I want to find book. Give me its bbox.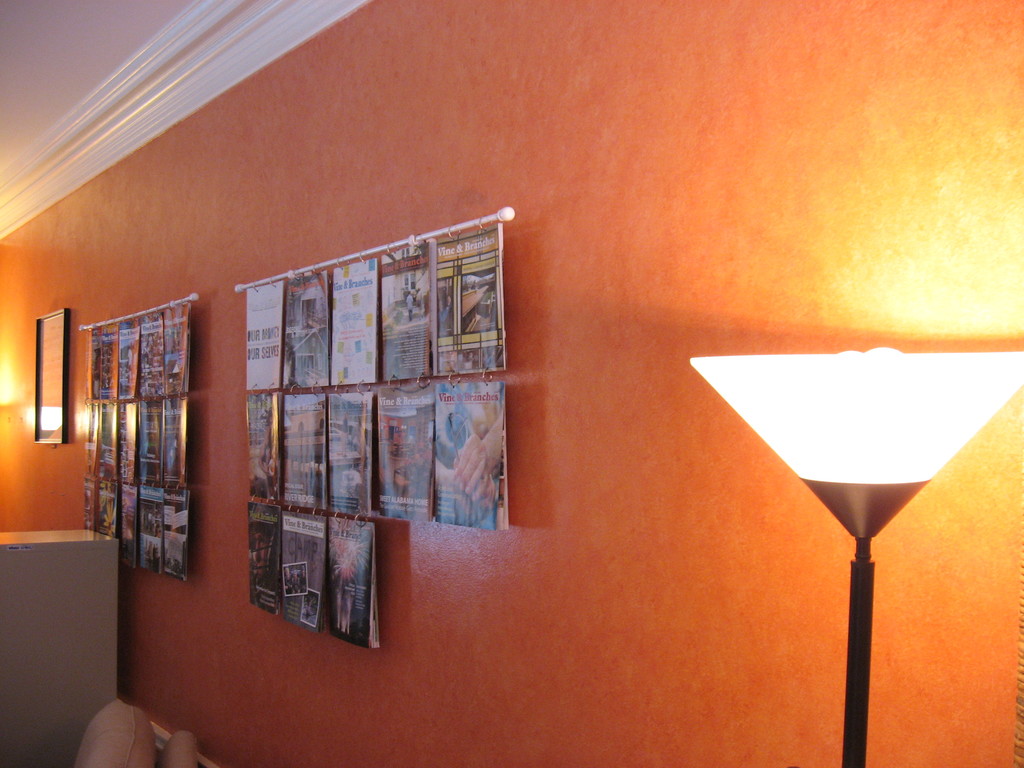
(x1=328, y1=390, x2=371, y2=511).
